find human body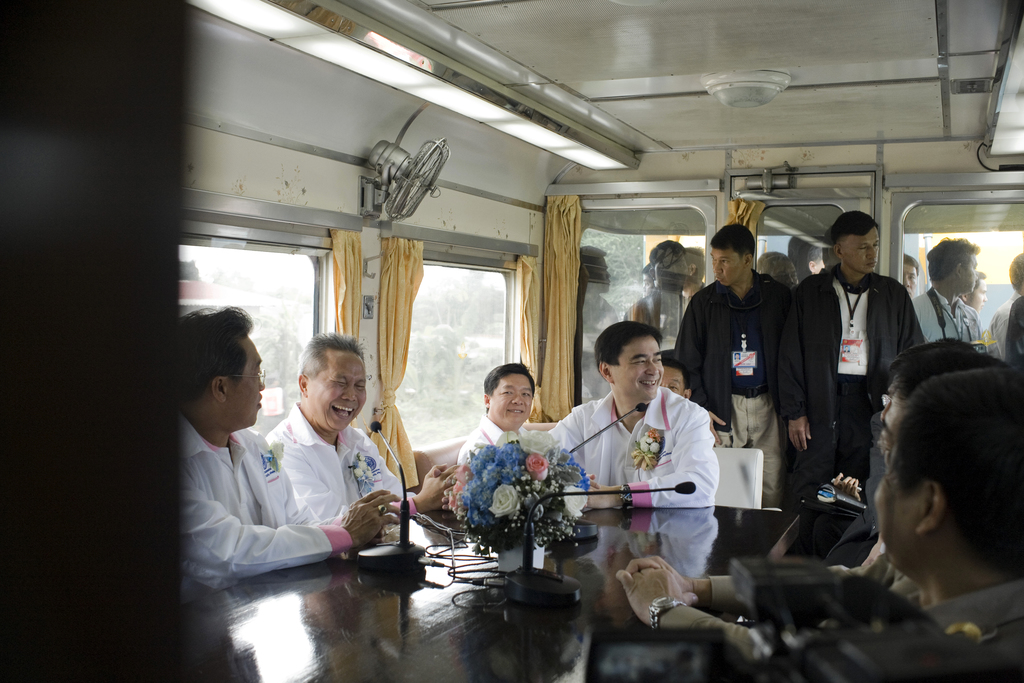
(555,317,723,523)
